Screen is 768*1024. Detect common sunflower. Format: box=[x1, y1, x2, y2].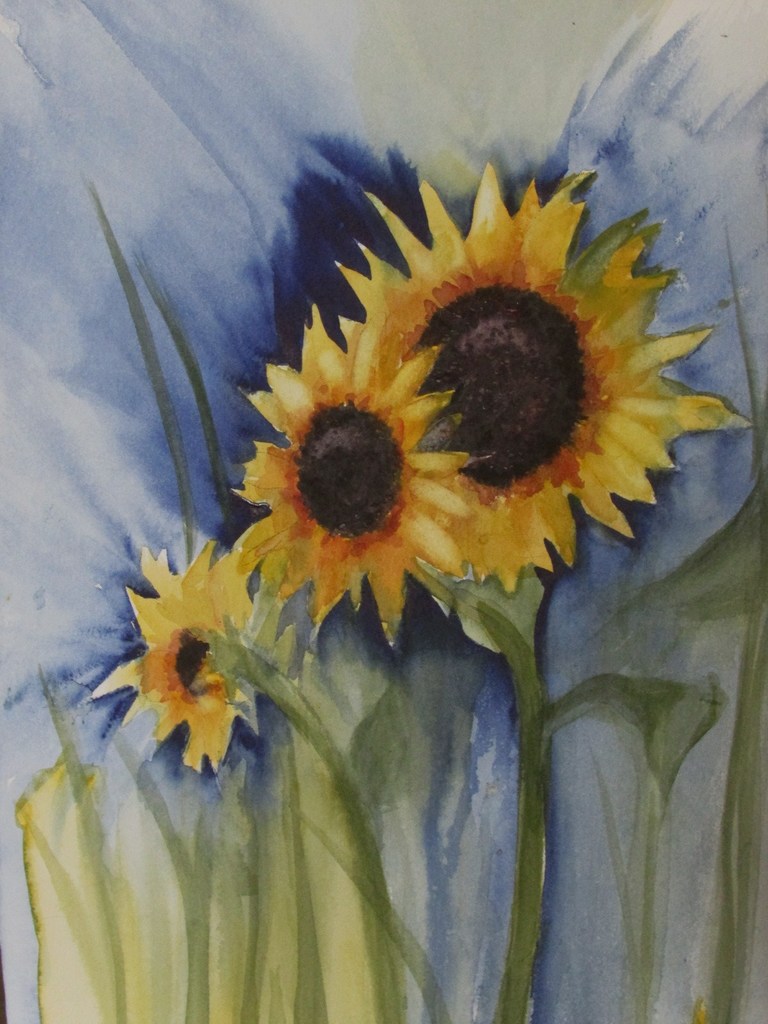
box=[374, 169, 740, 598].
